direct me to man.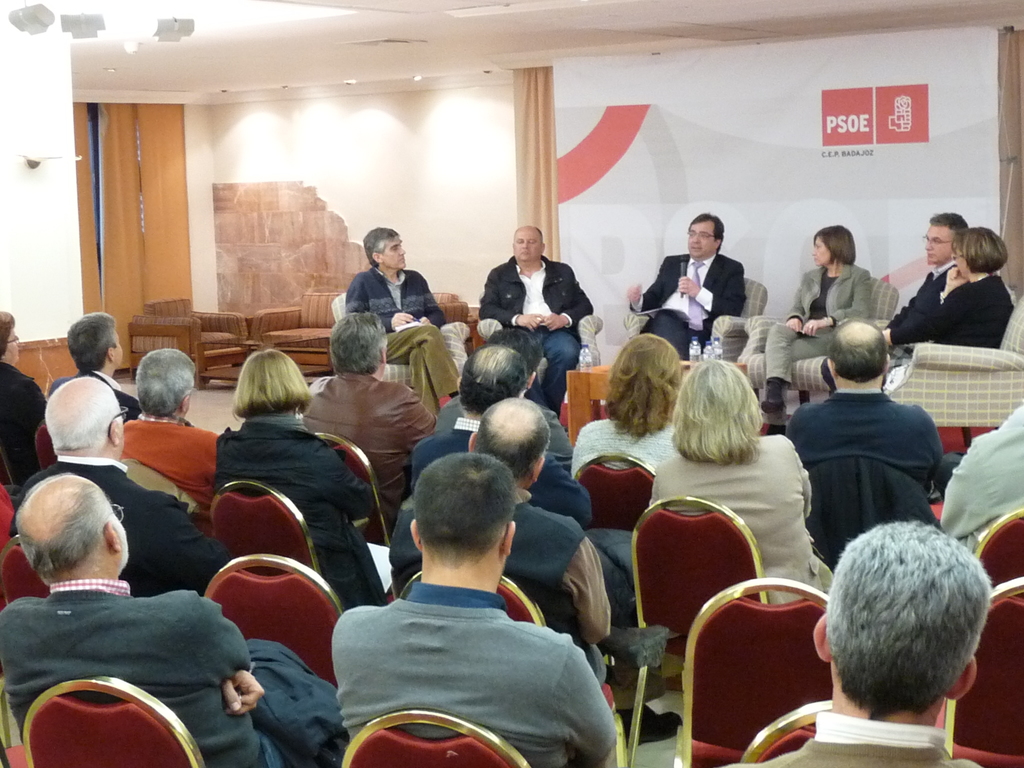
Direction: 706/520/989/767.
